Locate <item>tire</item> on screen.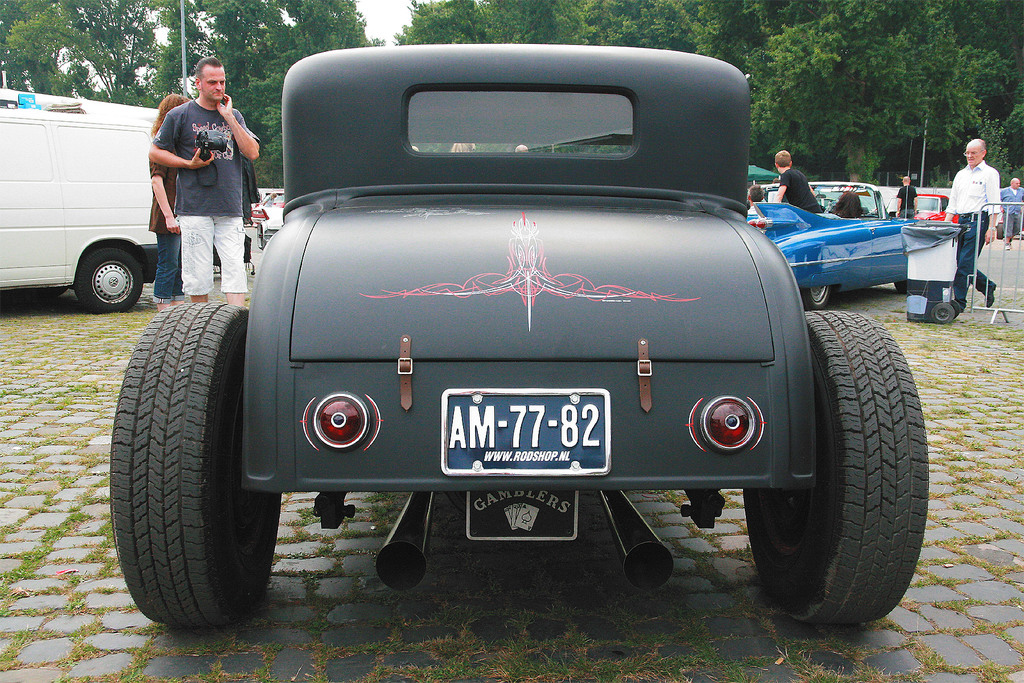
On screen at 799 286 828 313.
